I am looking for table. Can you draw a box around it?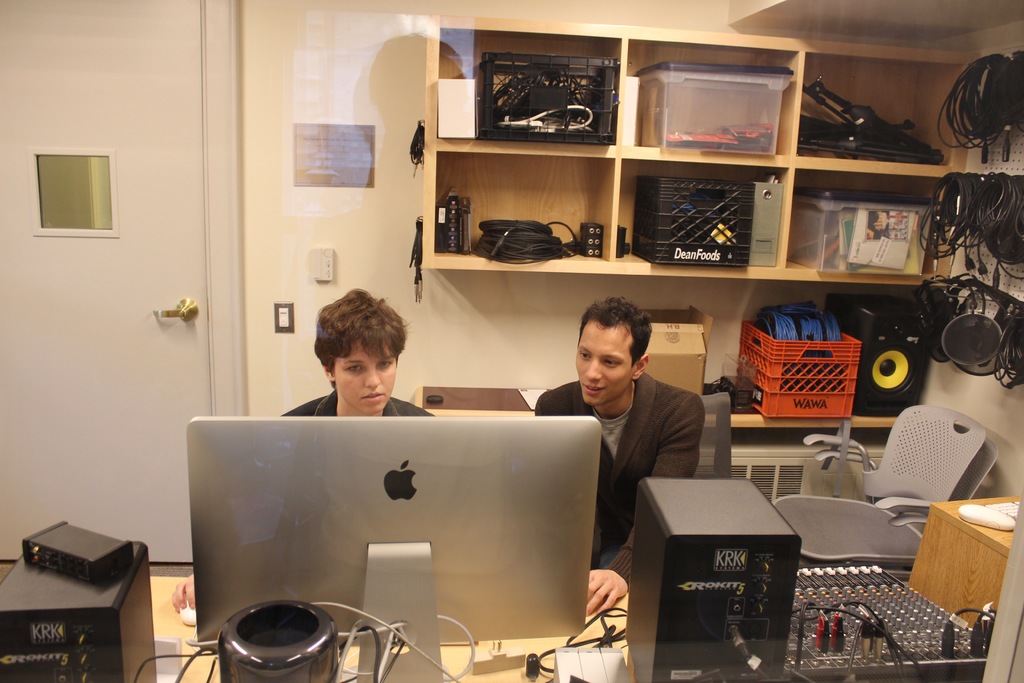
Sure, the bounding box is 409,378,901,422.
